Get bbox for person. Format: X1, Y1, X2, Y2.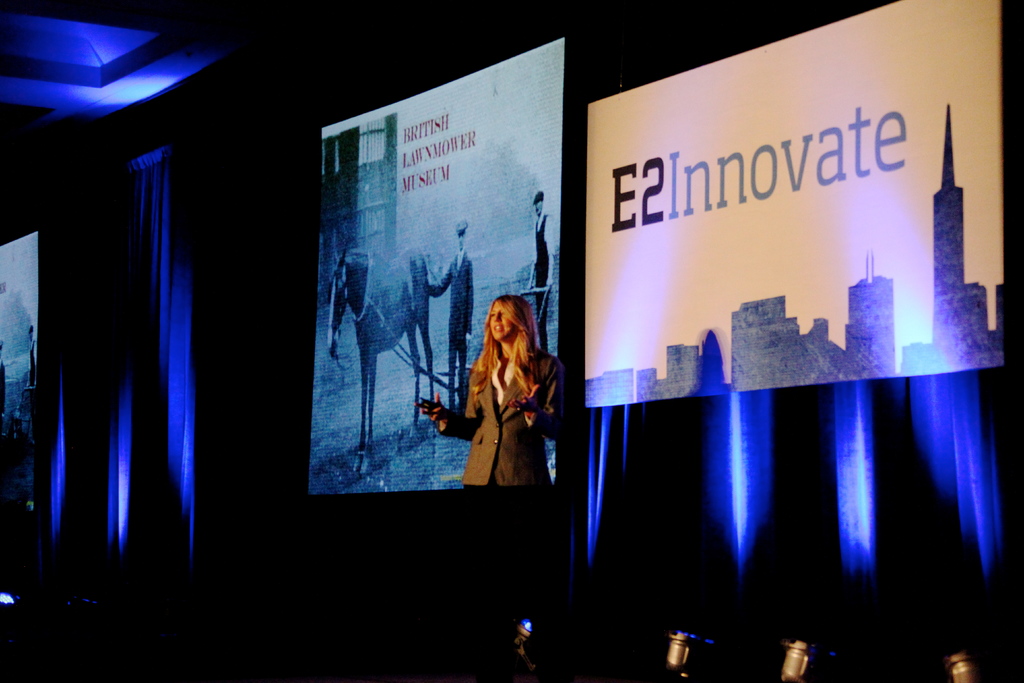
451, 289, 557, 514.
